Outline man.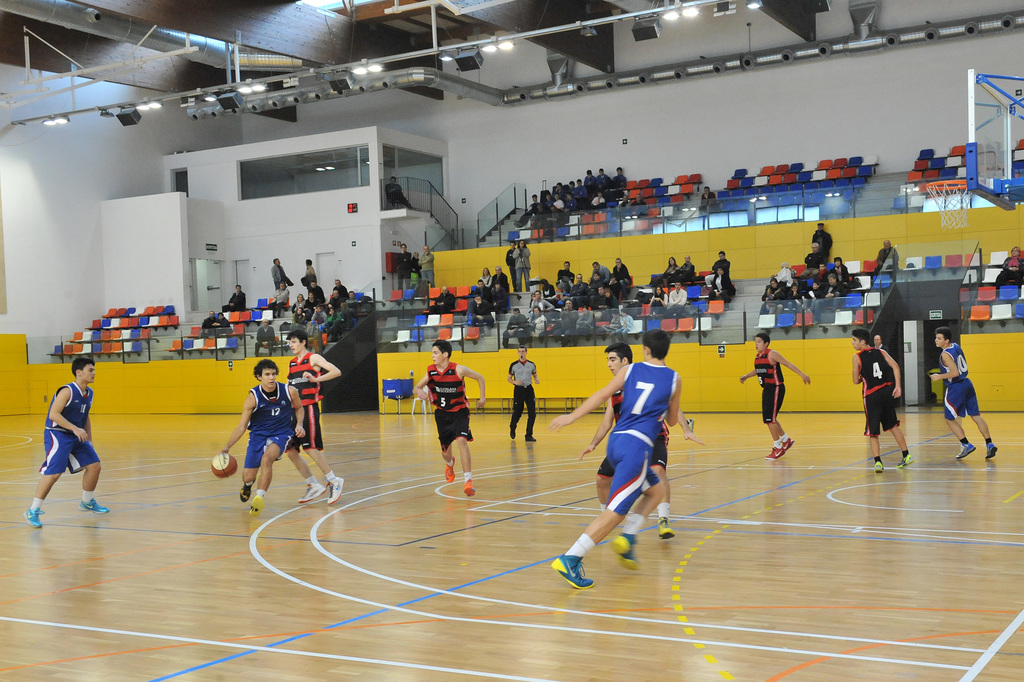
Outline: [700, 187, 721, 216].
